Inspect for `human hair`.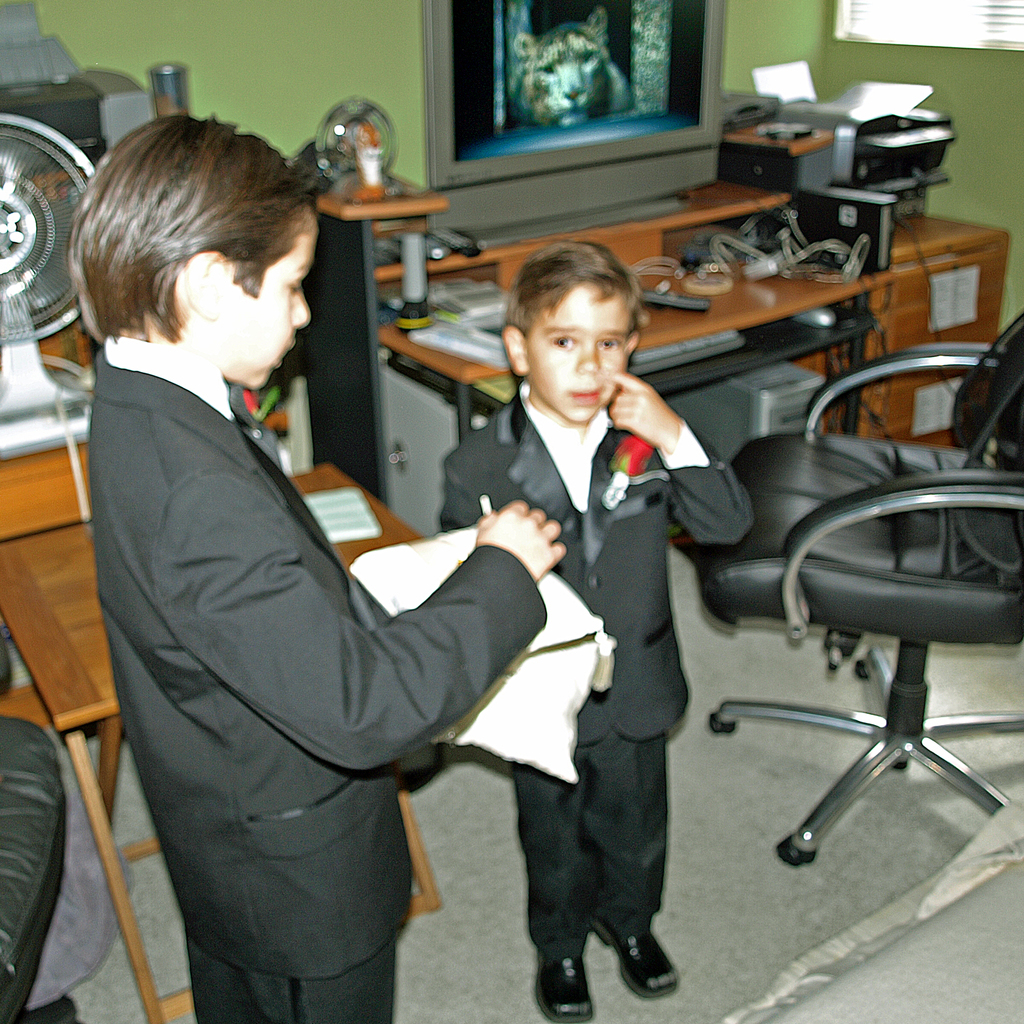
Inspection: [508,237,638,339].
